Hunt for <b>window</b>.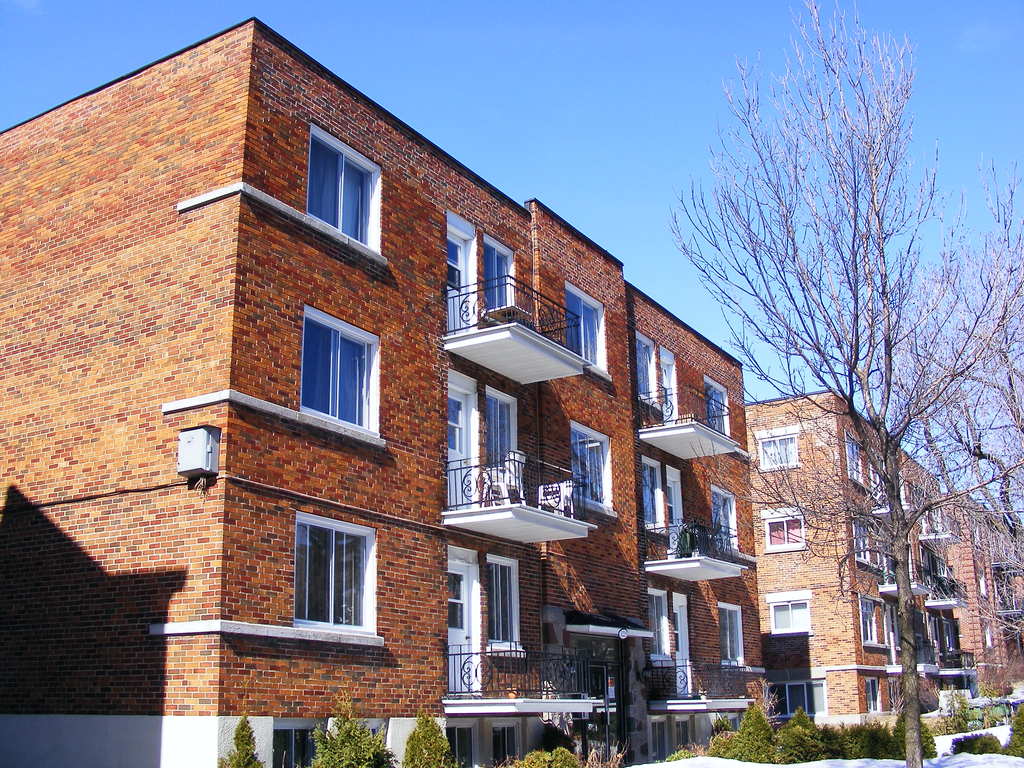
Hunted down at l=289, t=520, r=377, b=626.
